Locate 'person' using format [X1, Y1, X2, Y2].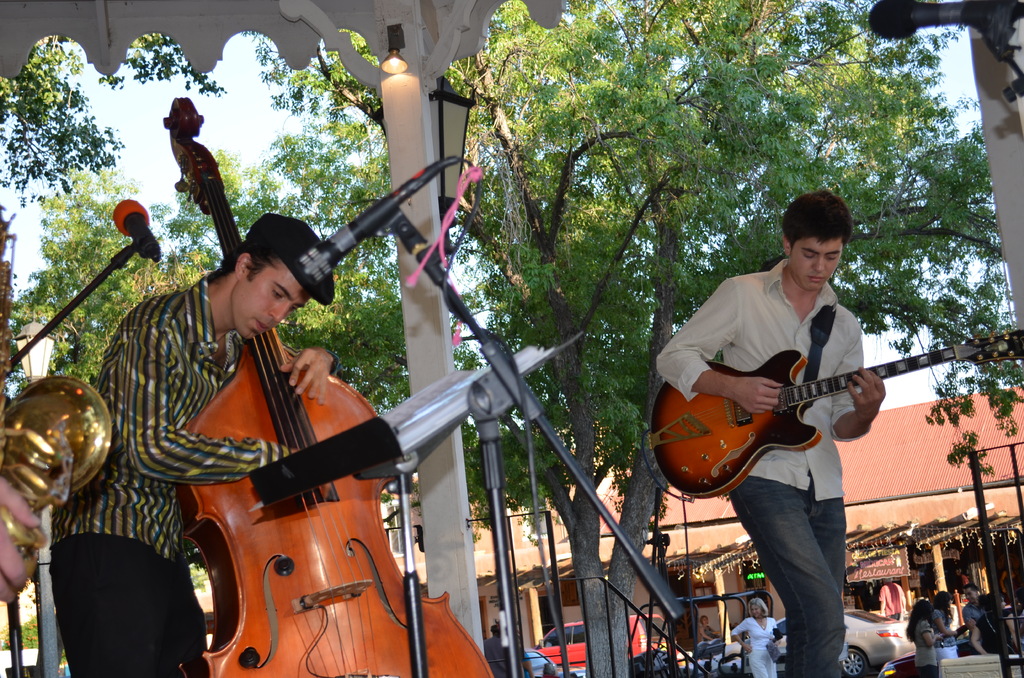
[731, 597, 781, 677].
